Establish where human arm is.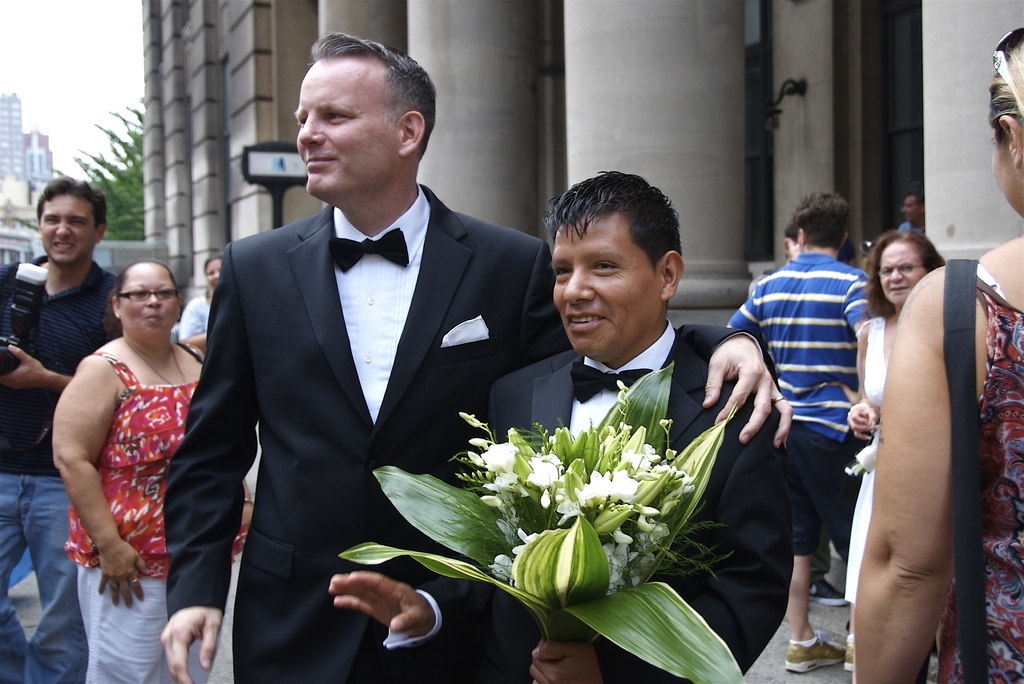
Established at detection(60, 340, 151, 617).
